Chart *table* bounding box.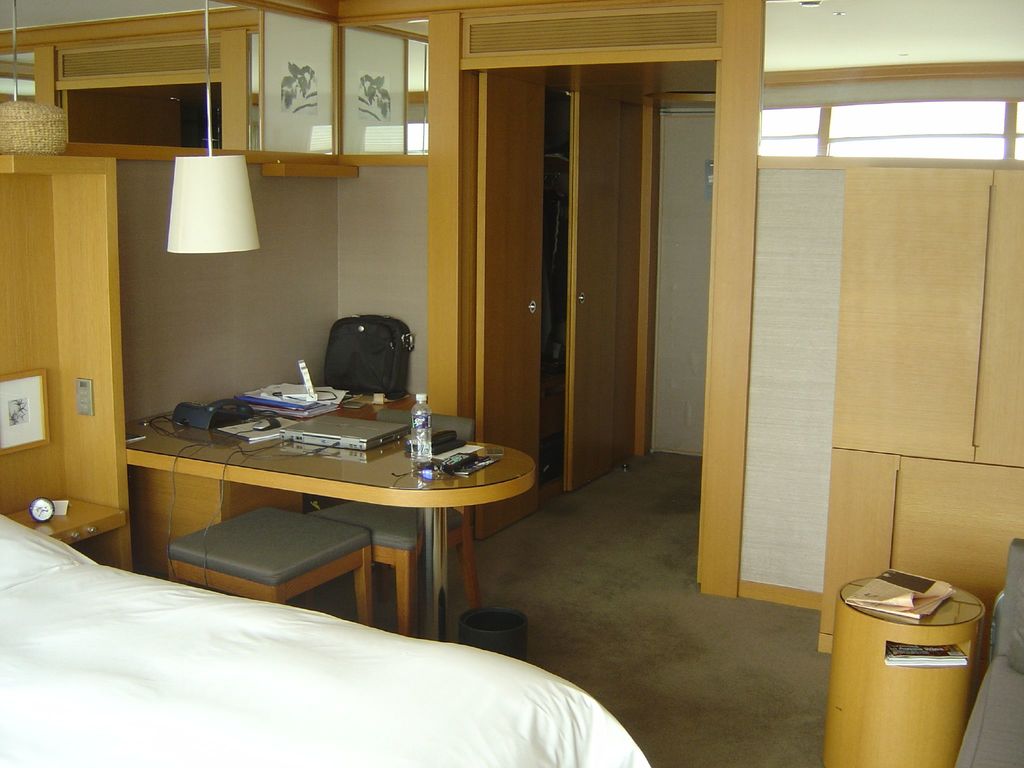
Charted: BBox(822, 564, 988, 767).
